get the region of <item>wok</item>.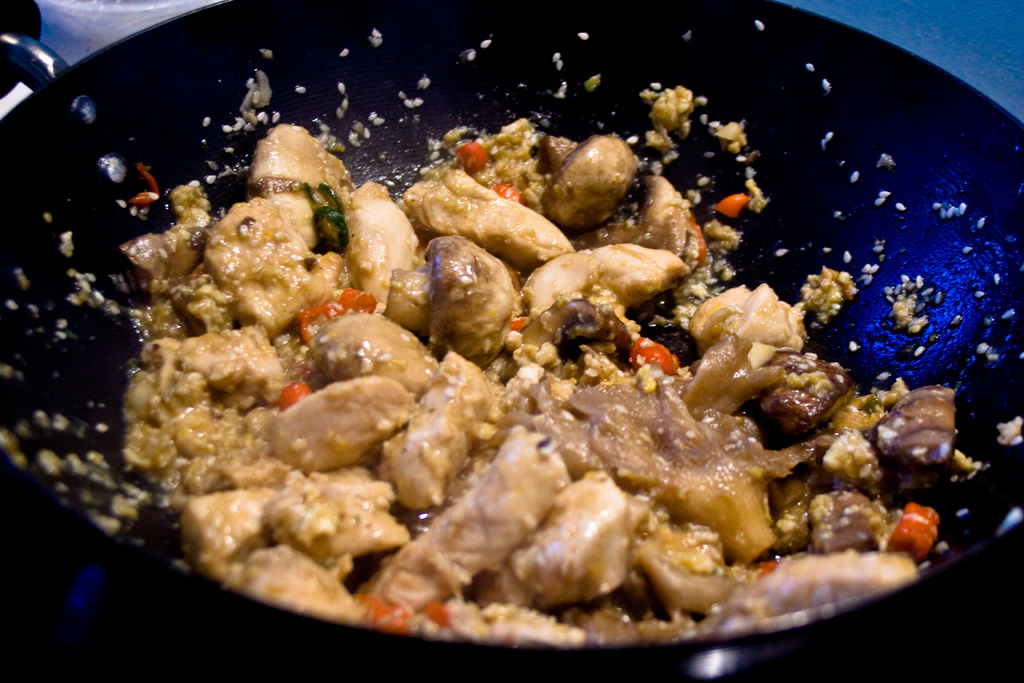
0:0:1023:682.
